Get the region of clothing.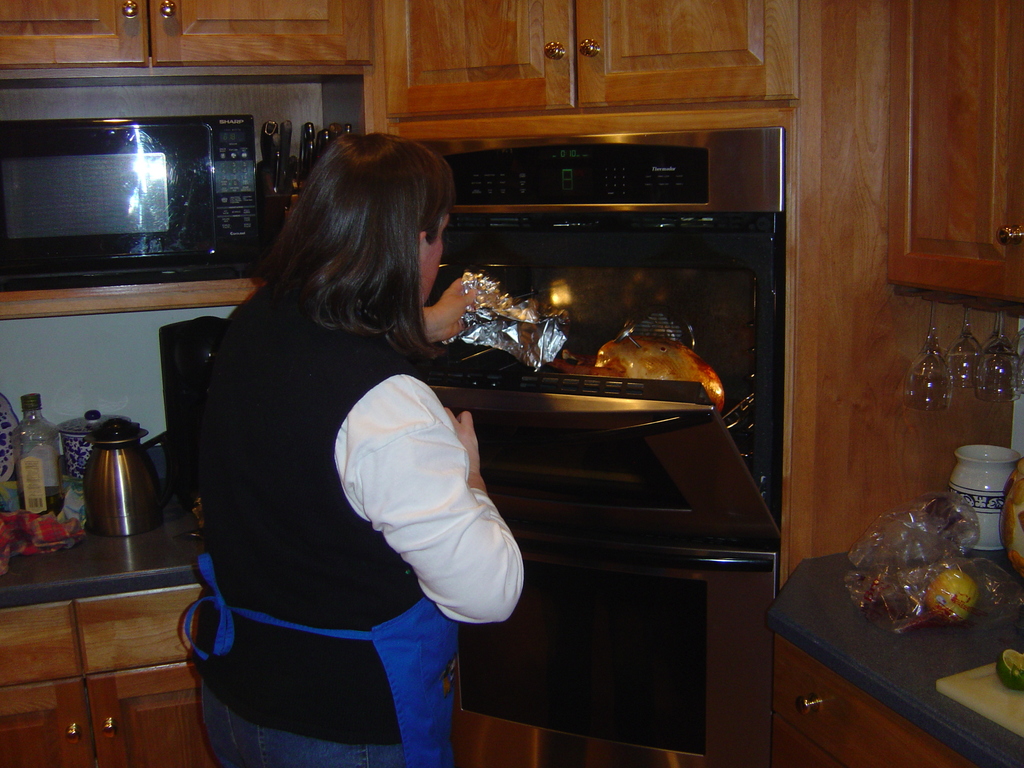
BBox(187, 203, 505, 732).
